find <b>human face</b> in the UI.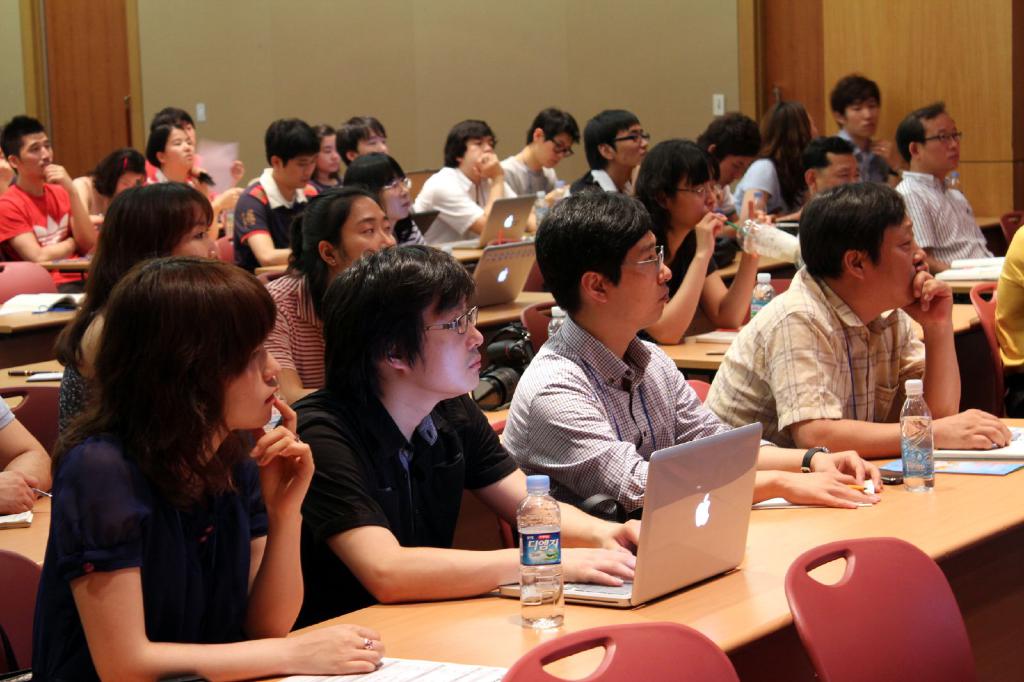
UI element at left=279, top=151, right=323, bottom=184.
